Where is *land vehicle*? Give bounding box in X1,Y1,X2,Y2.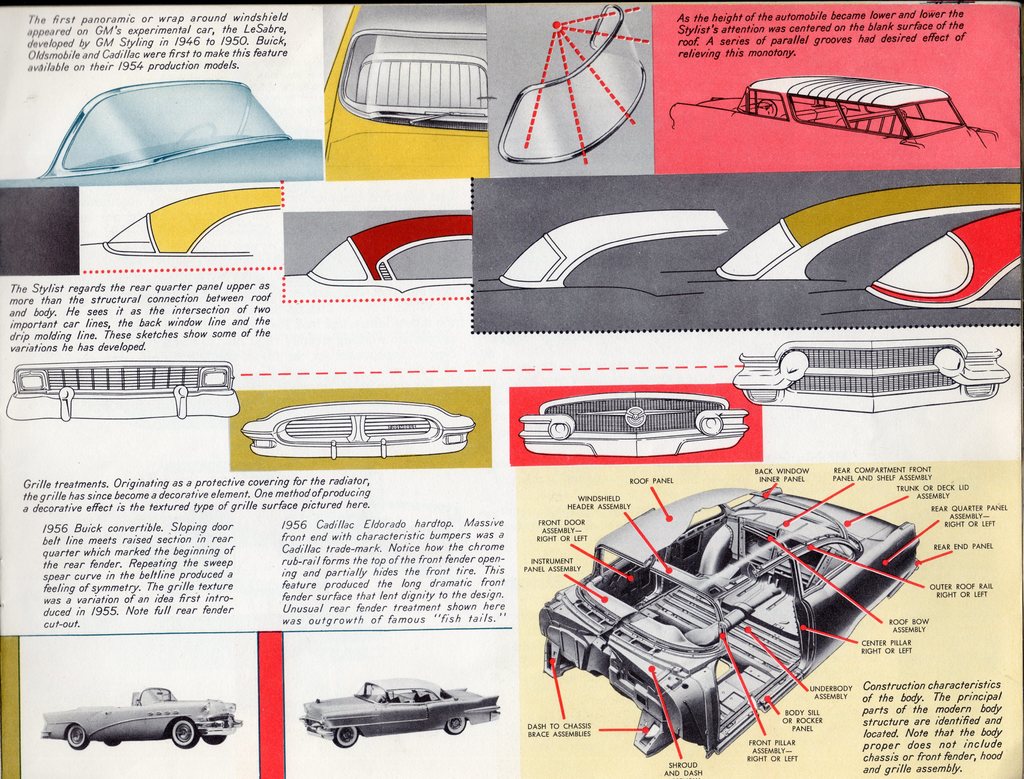
300,676,498,748.
